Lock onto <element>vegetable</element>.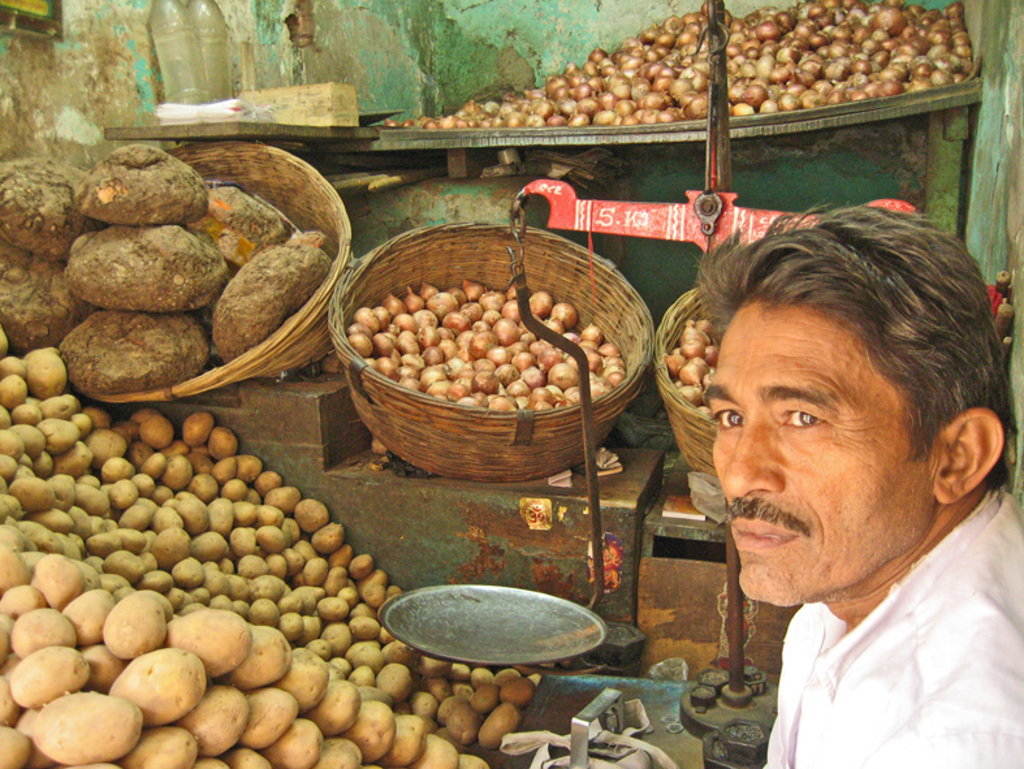
Locked: (105, 589, 169, 664).
